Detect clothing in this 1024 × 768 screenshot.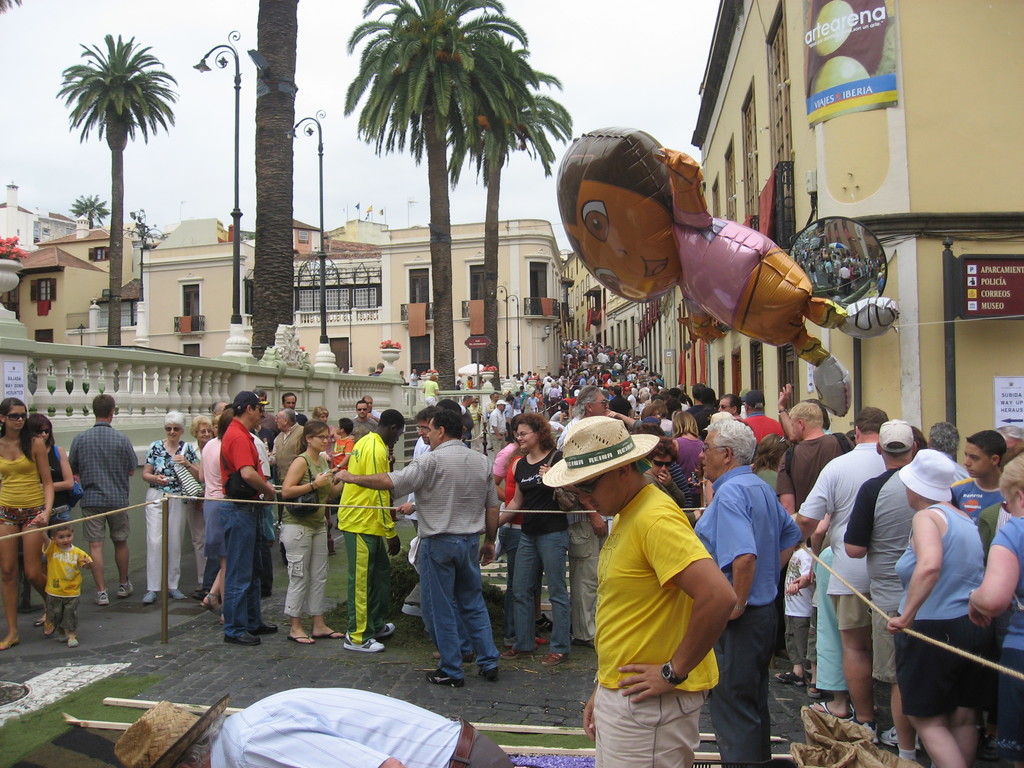
Detection: (559,413,575,456).
